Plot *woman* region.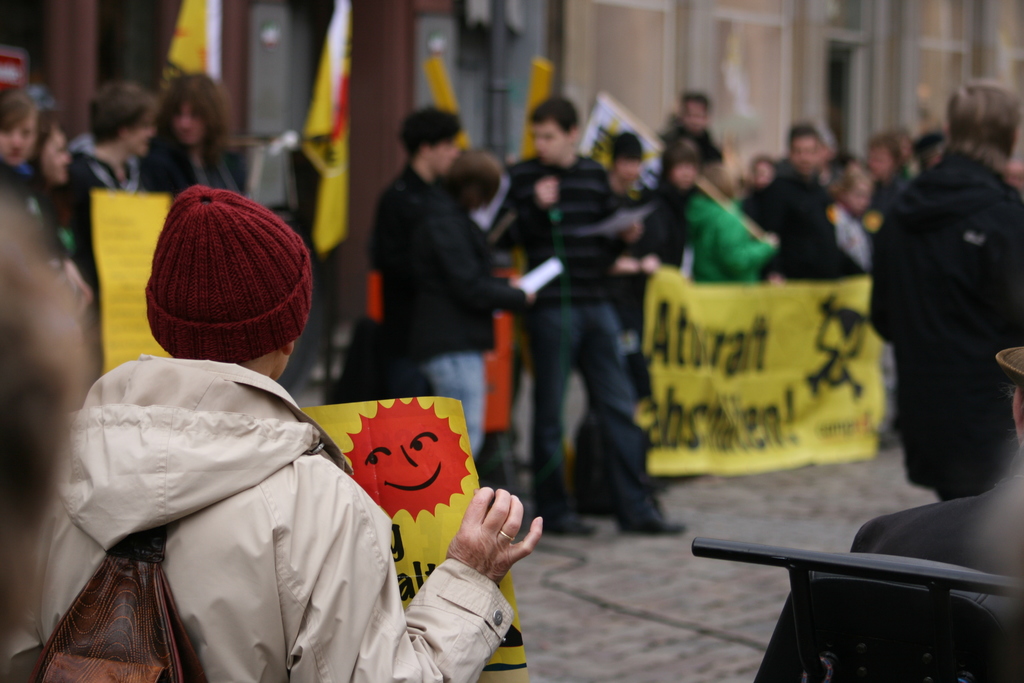
Plotted at <region>53, 178, 547, 682</region>.
